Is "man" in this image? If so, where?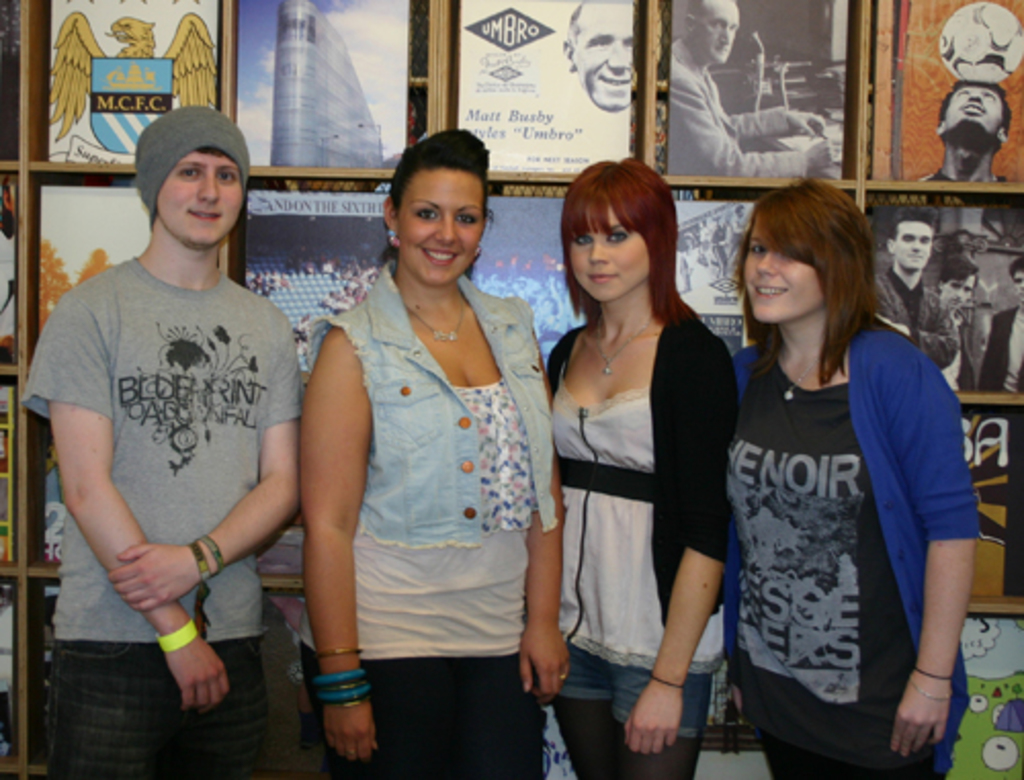
Yes, at box(668, 0, 836, 178).
